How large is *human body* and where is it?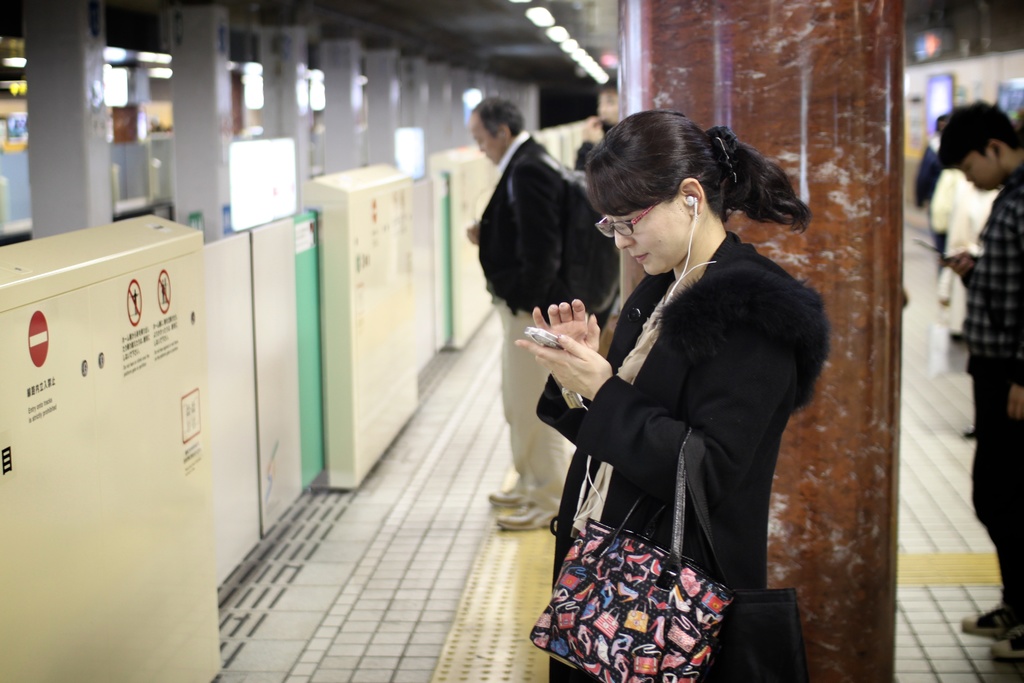
Bounding box: (left=468, top=99, right=566, bottom=531).
